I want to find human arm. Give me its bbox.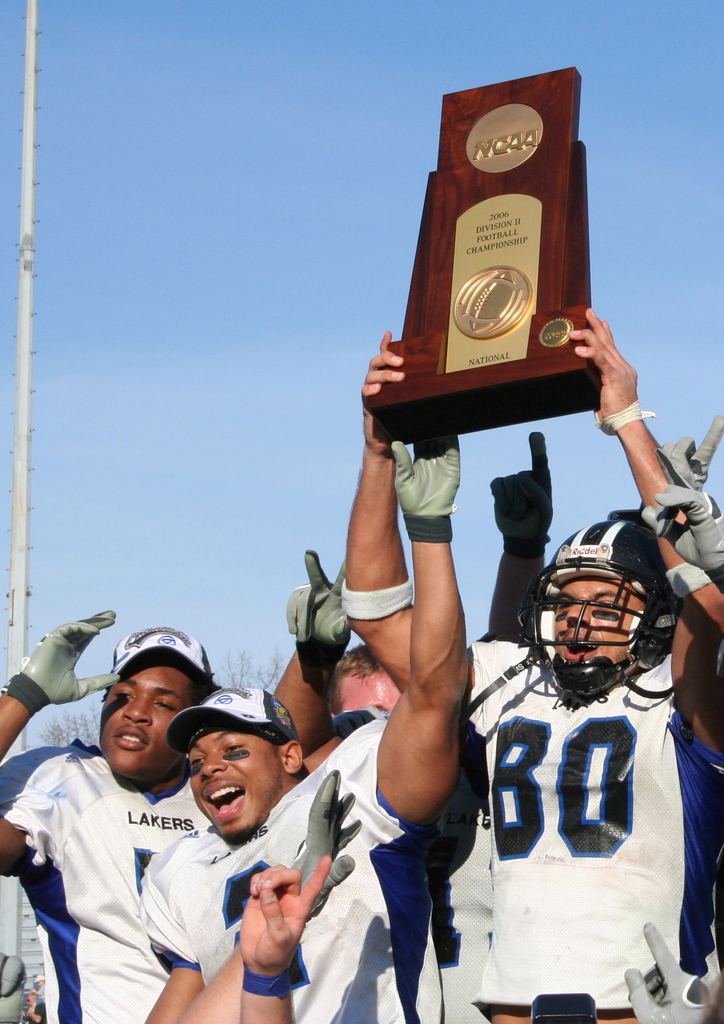
rect(645, 438, 723, 609).
